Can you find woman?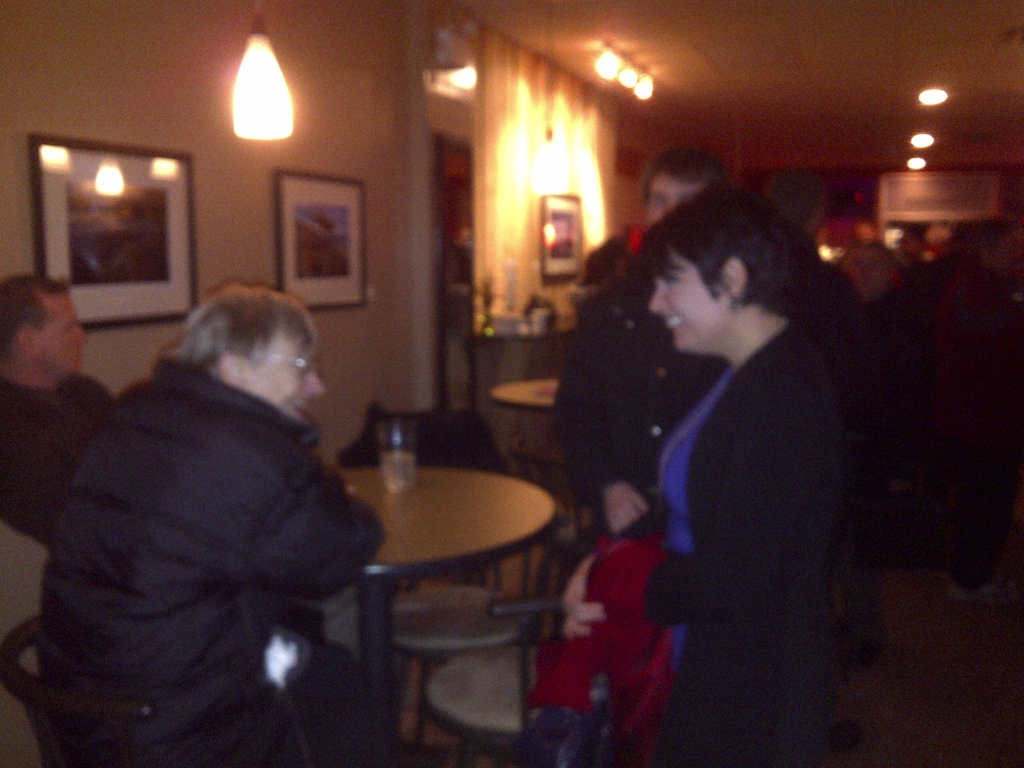
Yes, bounding box: [561,180,844,767].
